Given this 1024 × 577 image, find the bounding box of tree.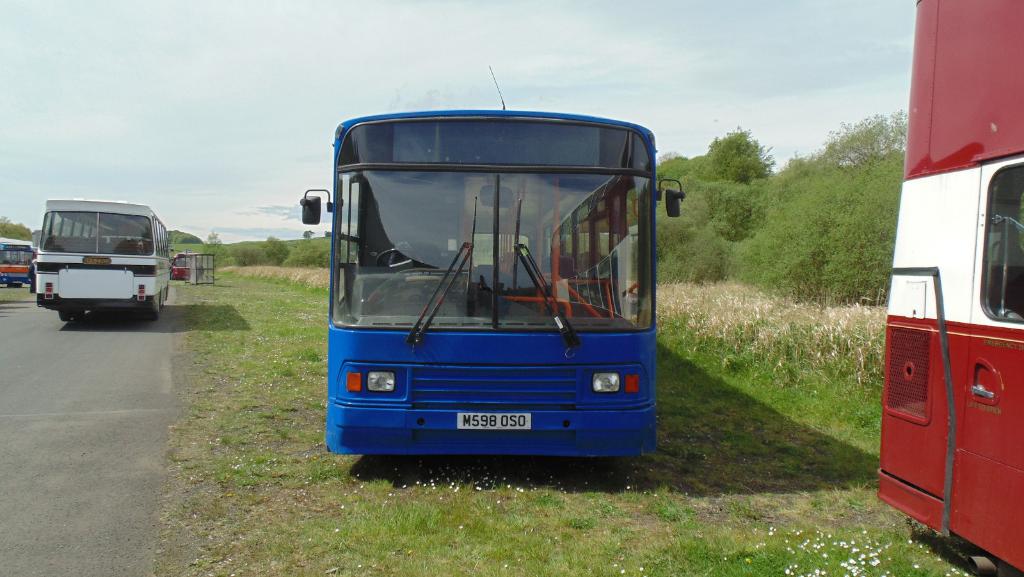
165:226:199:245.
